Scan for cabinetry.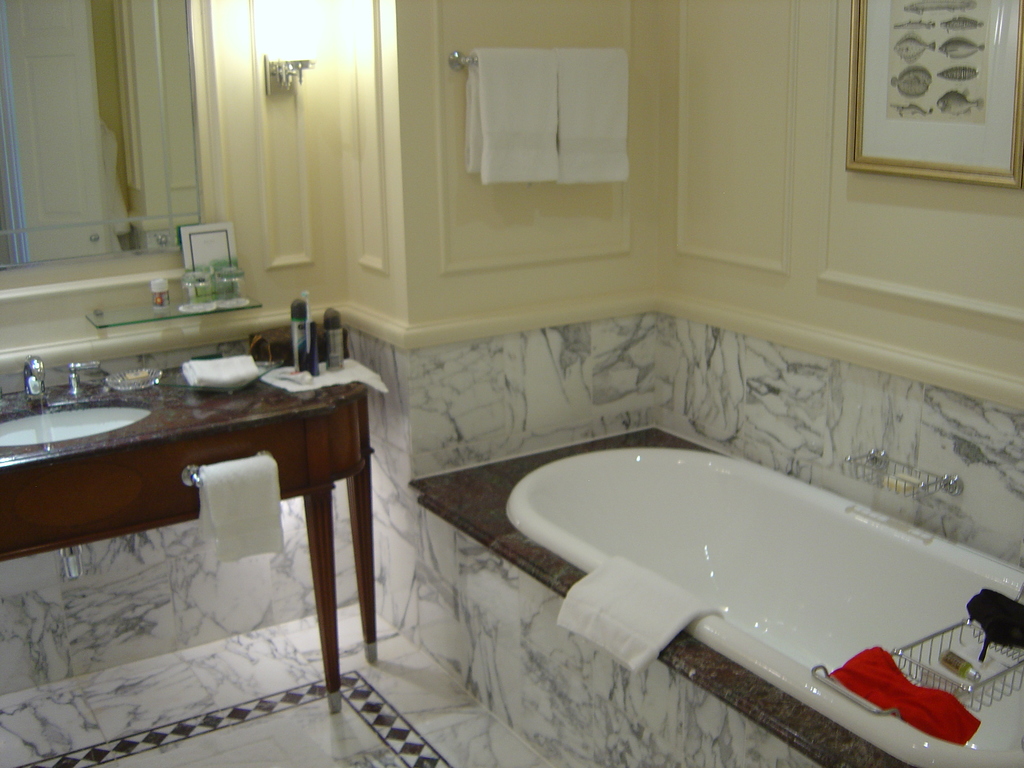
Scan result: BBox(0, 0, 1023, 413).
